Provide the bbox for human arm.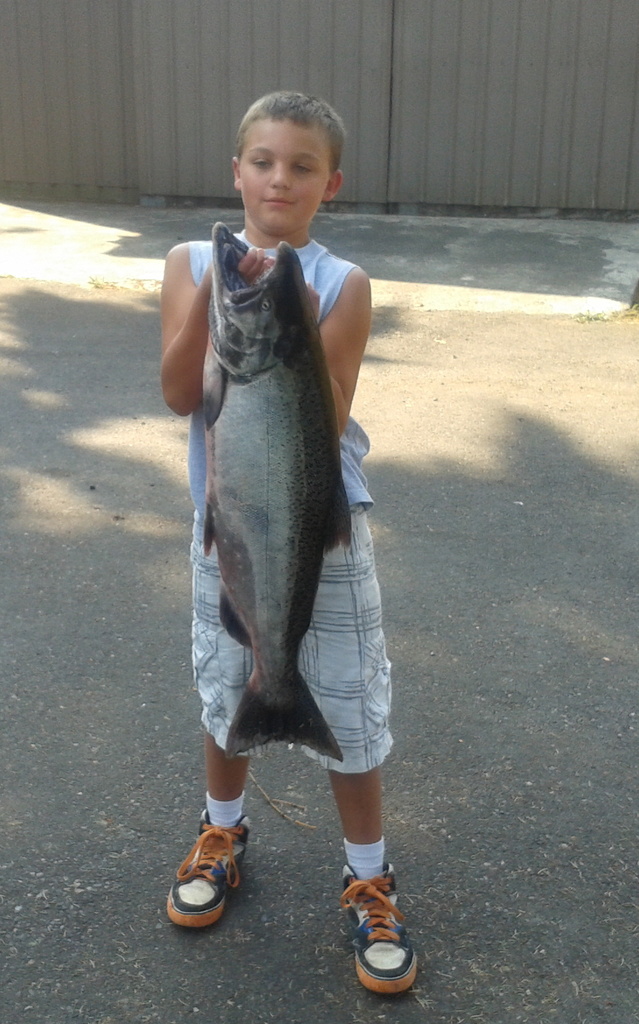
[143,230,226,426].
